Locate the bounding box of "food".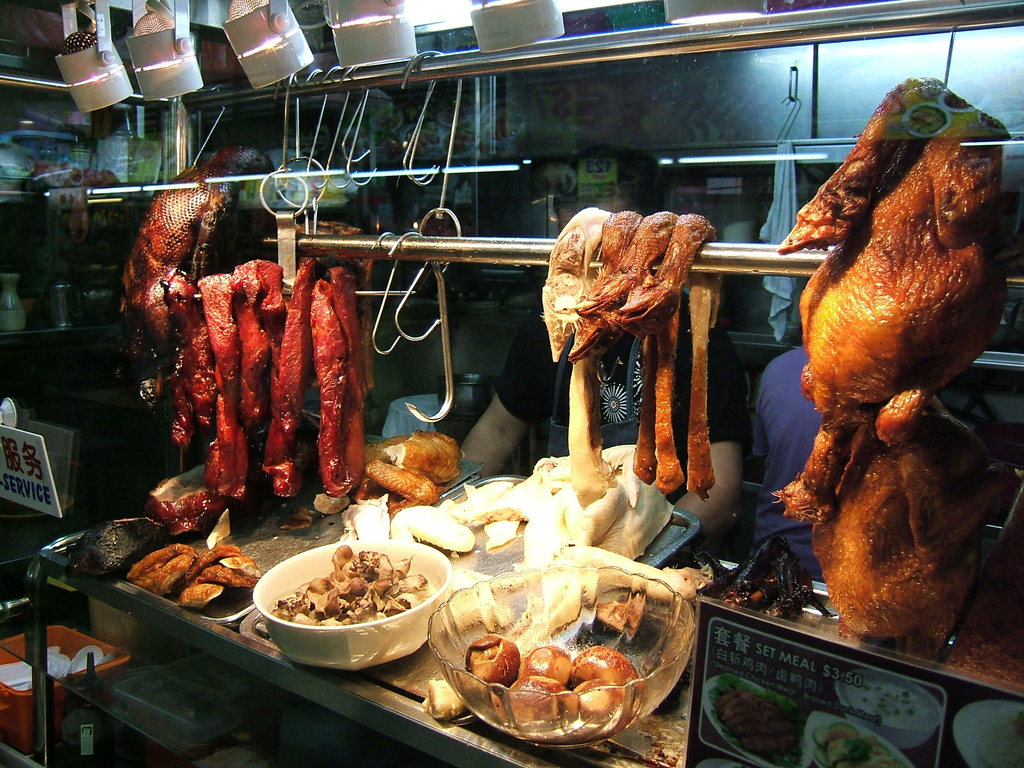
Bounding box: locate(761, 67, 1023, 648).
